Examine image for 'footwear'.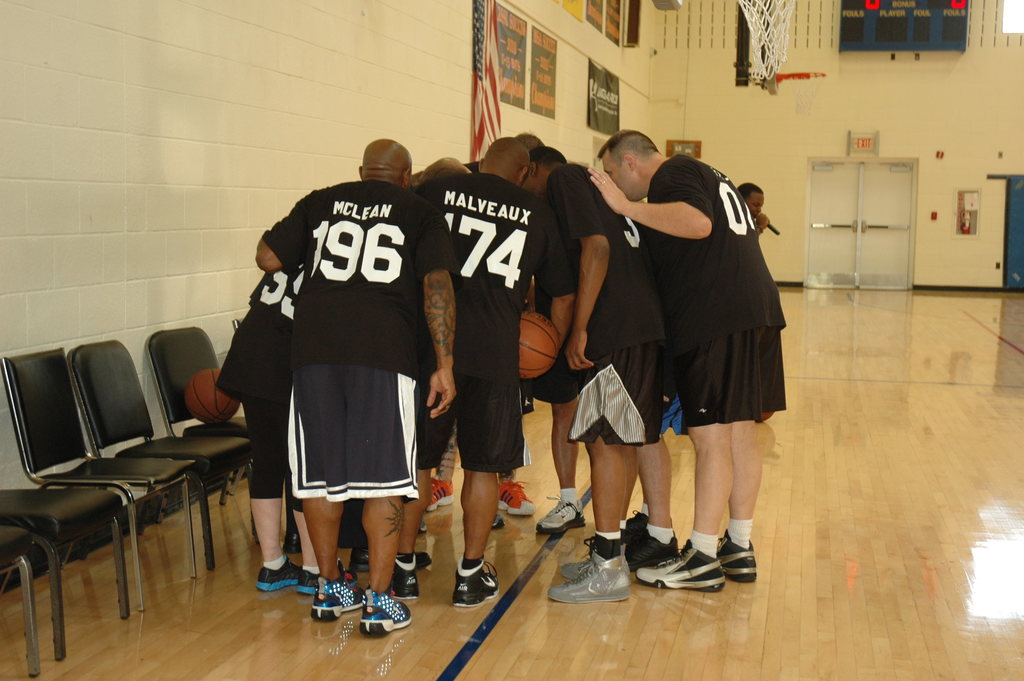
Examination result: bbox=[623, 527, 678, 571].
